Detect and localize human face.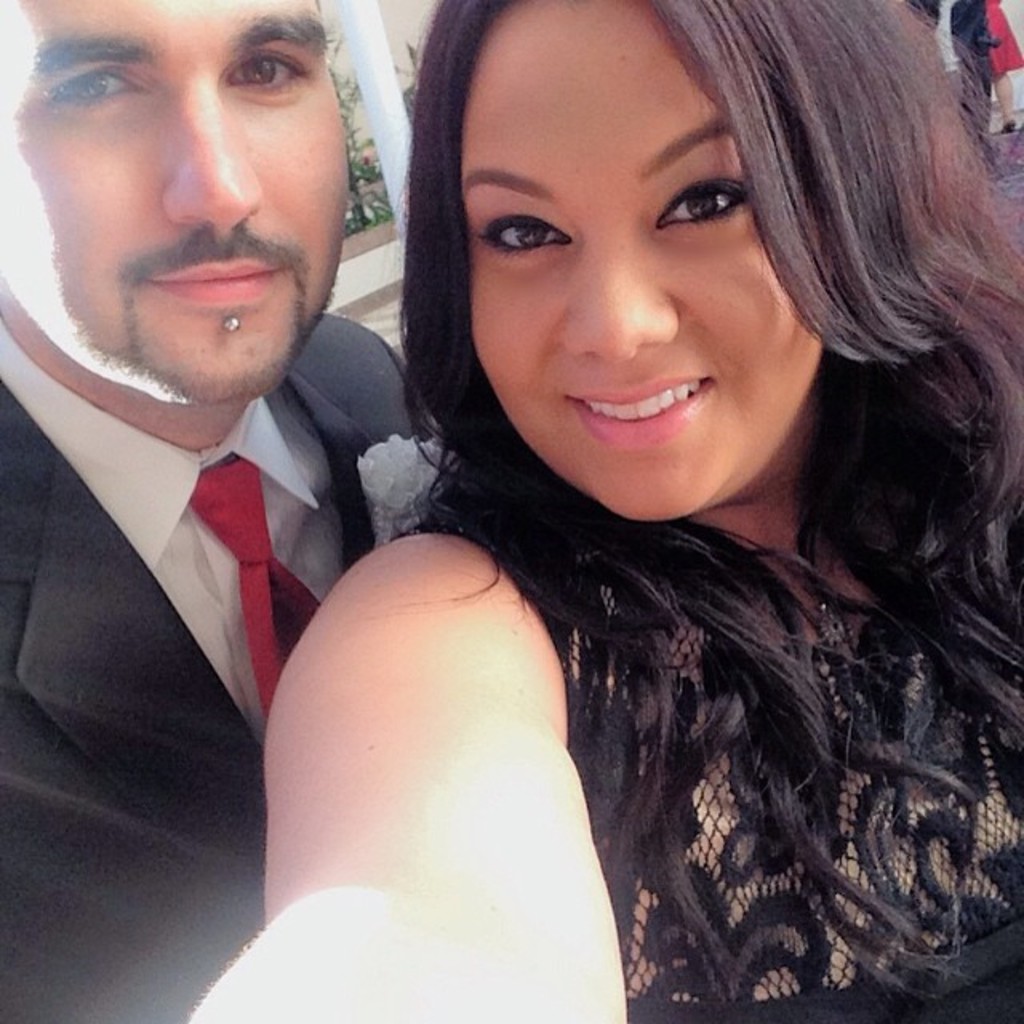
Localized at BBox(469, 0, 827, 520).
